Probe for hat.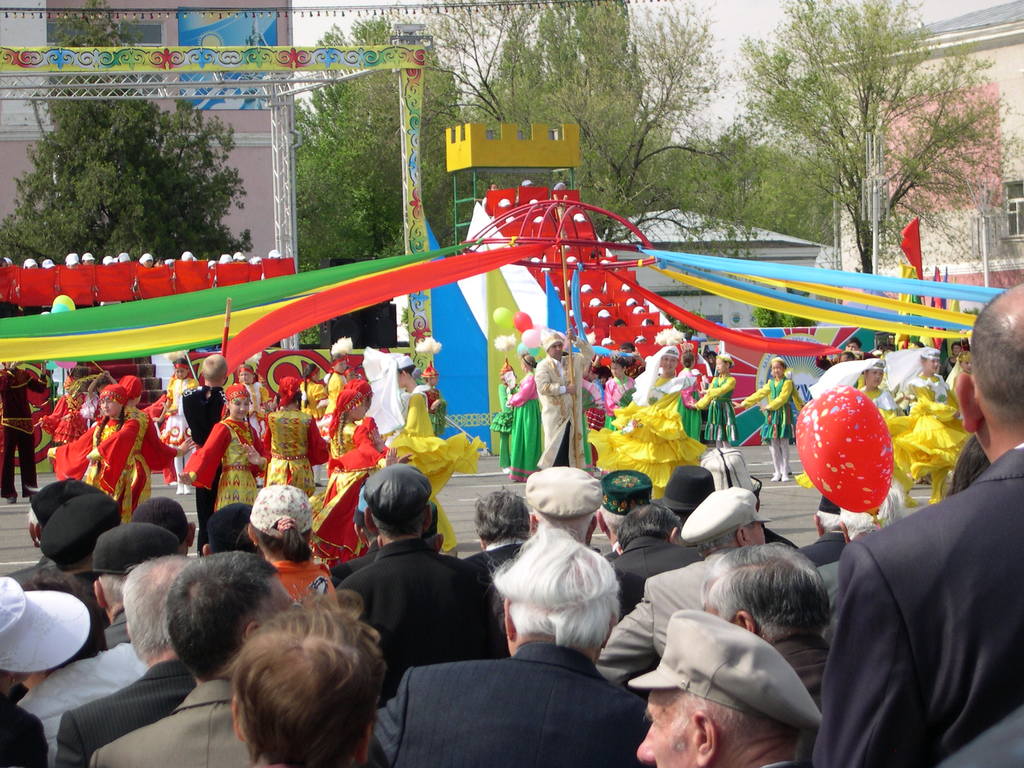
Probe result: x1=249 y1=484 x2=314 y2=536.
